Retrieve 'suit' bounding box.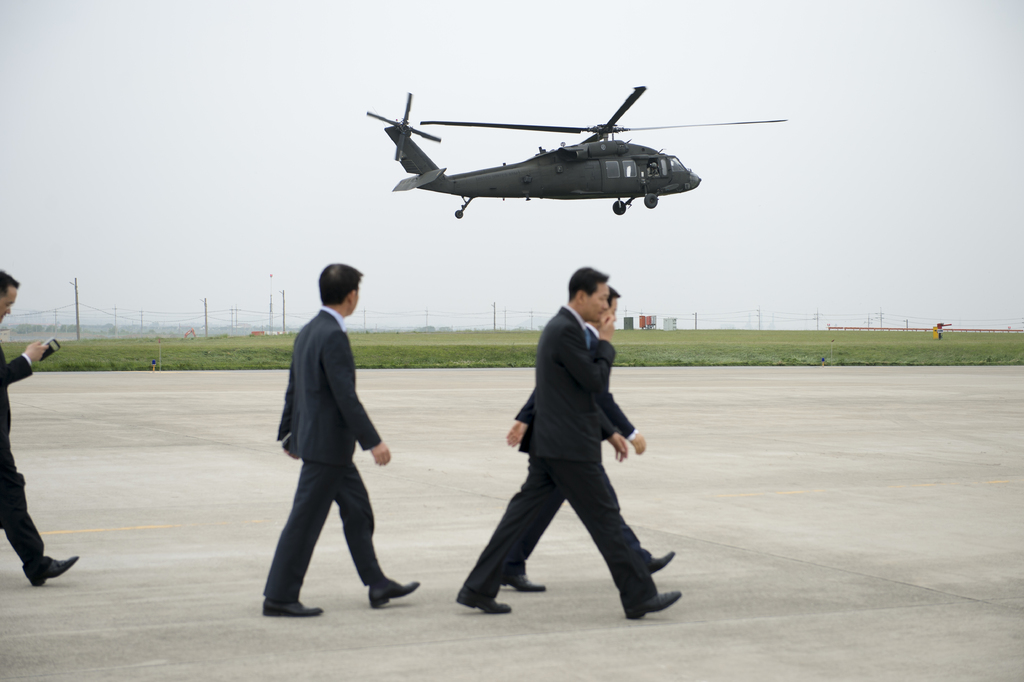
Bounding box: bbox=(455, 304, 654, 605).
